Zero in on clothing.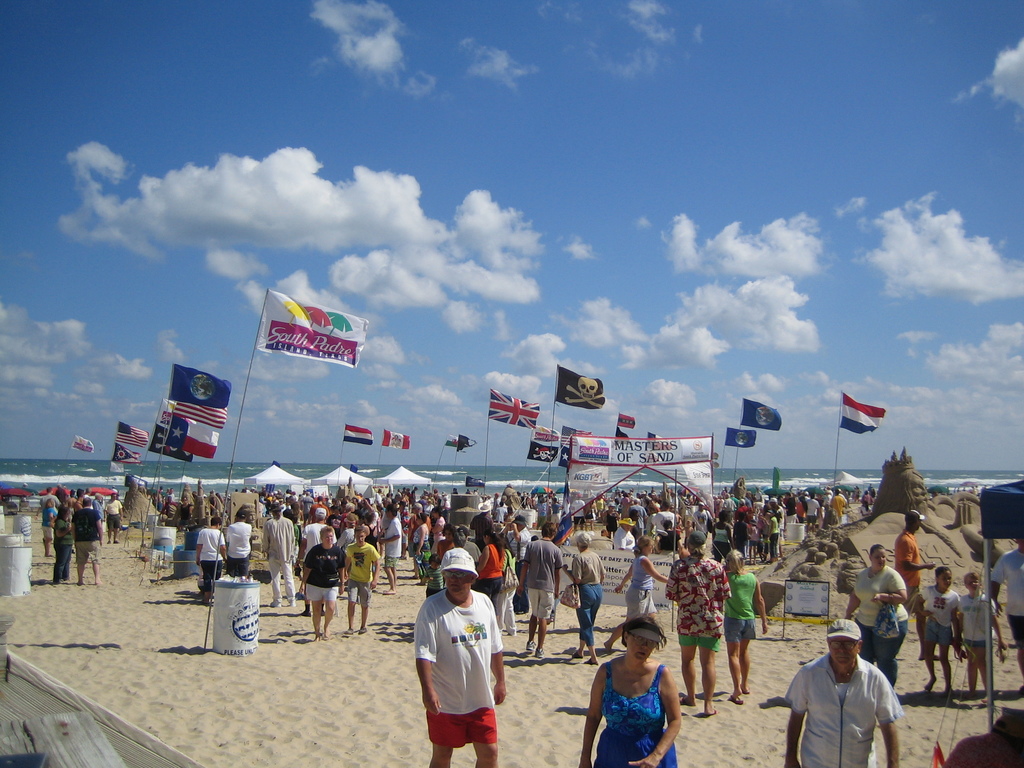
Zeroed in: Rect(102, 498, 125, 529).
